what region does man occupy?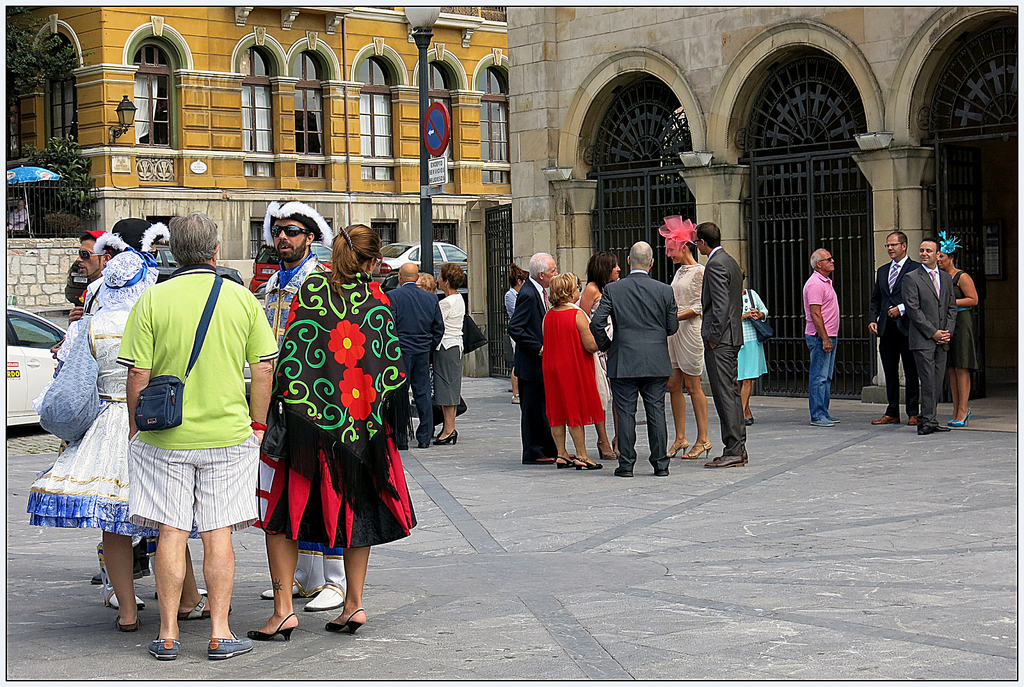
(left=95, top=221, right=273, bottom=667).
